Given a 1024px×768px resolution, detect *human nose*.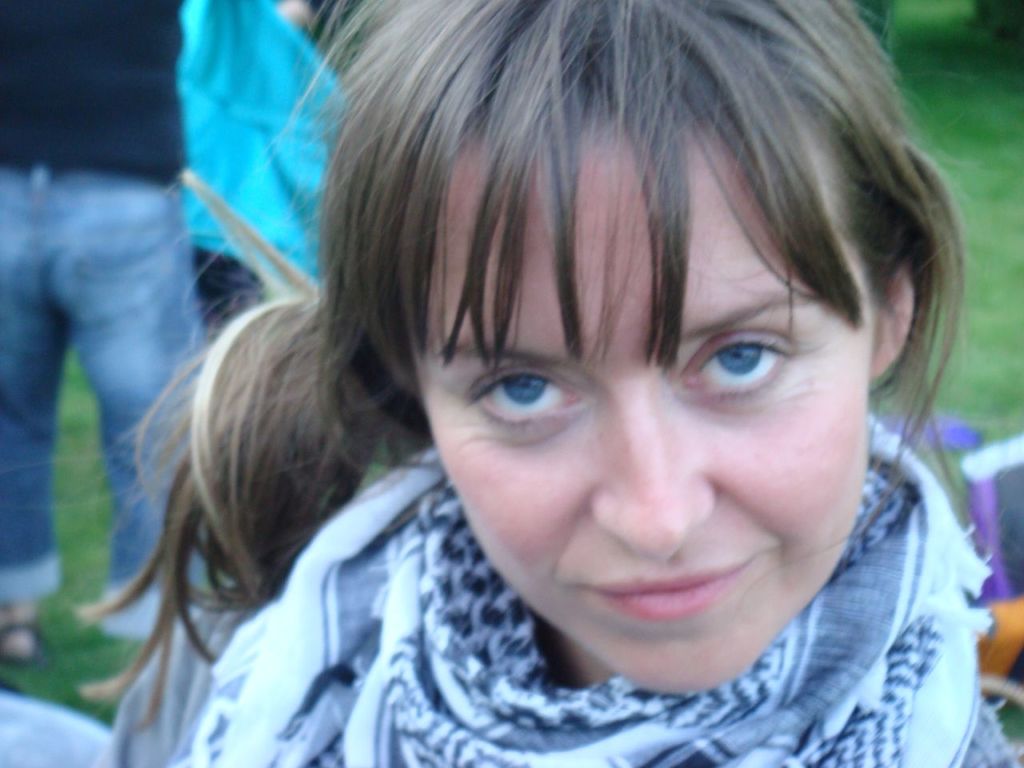
box(589, 378, 717, 562).
